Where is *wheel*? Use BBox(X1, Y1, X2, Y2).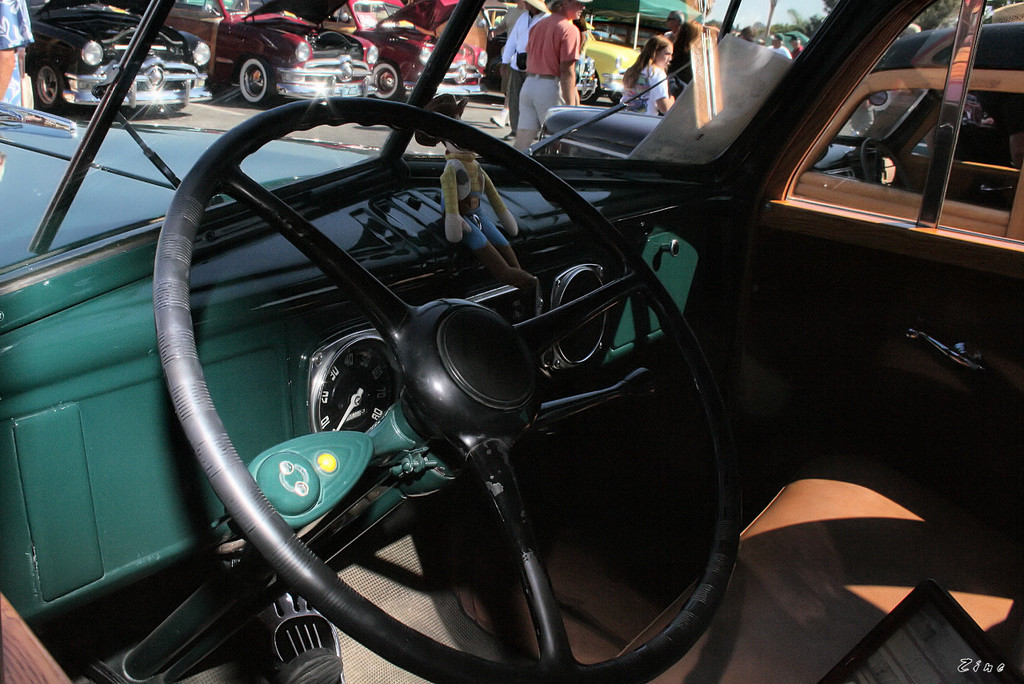
BBox(576, 74, 598, 106).
